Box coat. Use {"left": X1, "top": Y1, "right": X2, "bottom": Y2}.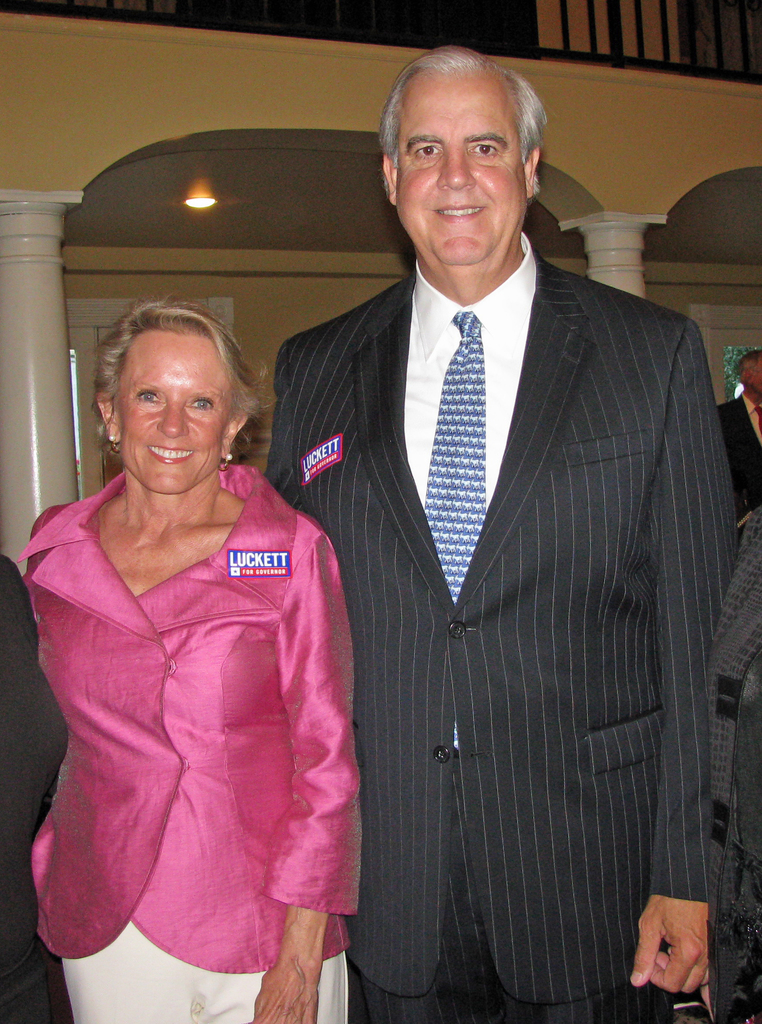
{"left": 282, "top": 181, "right": 715, "bottom": 1002}.
